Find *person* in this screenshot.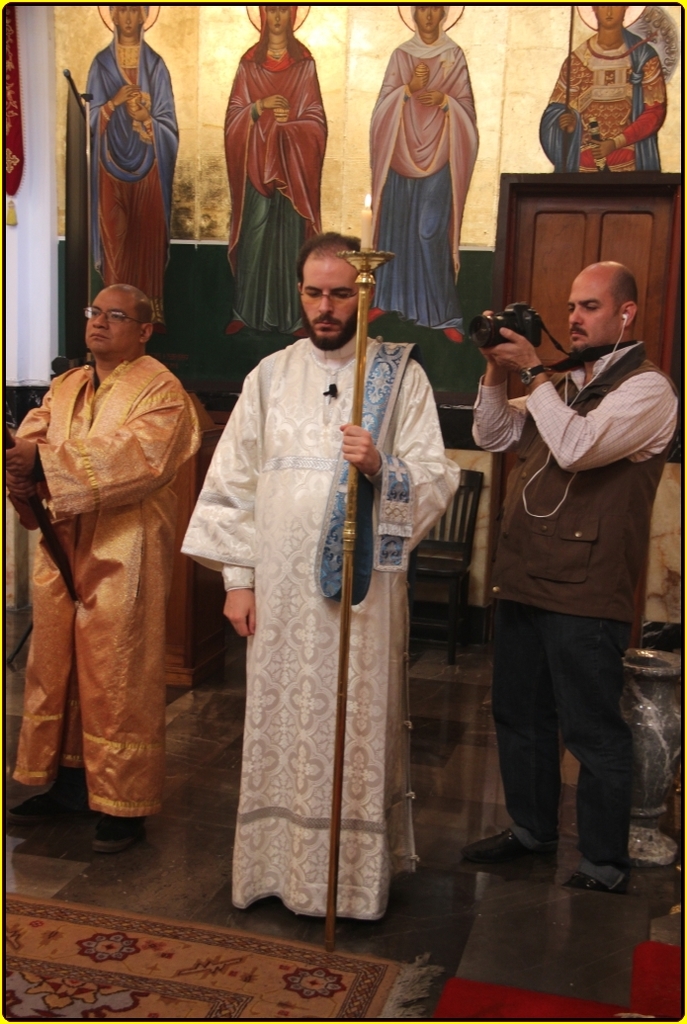
The bounding box for *person* is <bbox>471, 258, 677, 892</bbox>.
